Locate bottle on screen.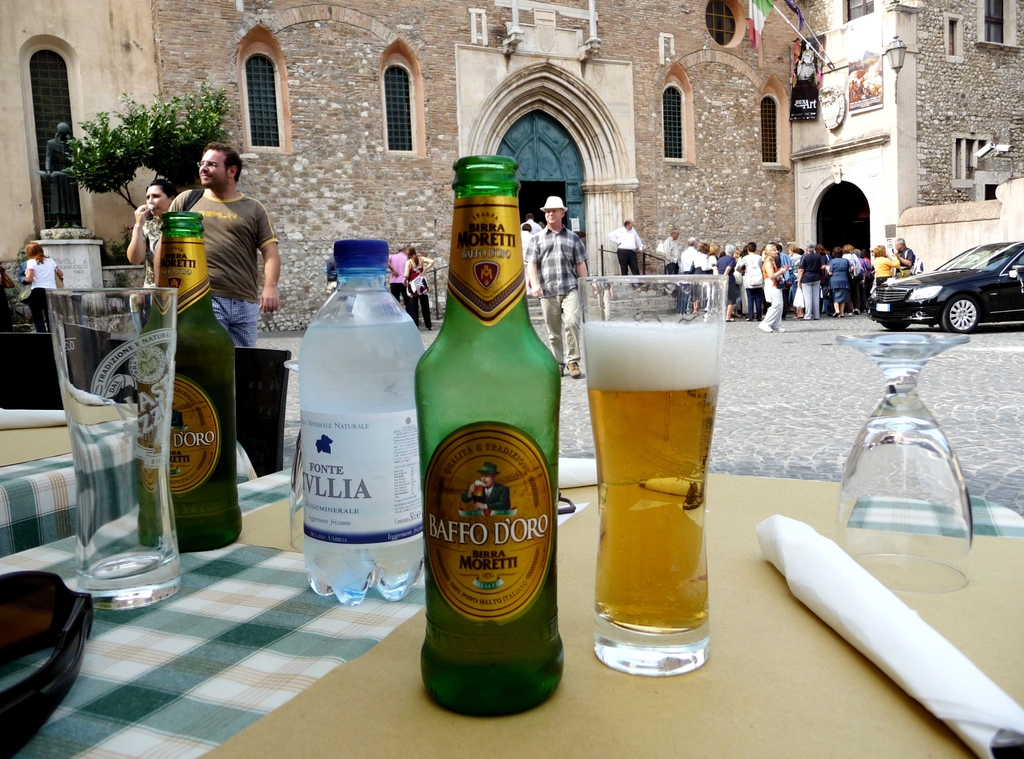
On screen at [x1=413, y1=117, x2=568, y2=725].
